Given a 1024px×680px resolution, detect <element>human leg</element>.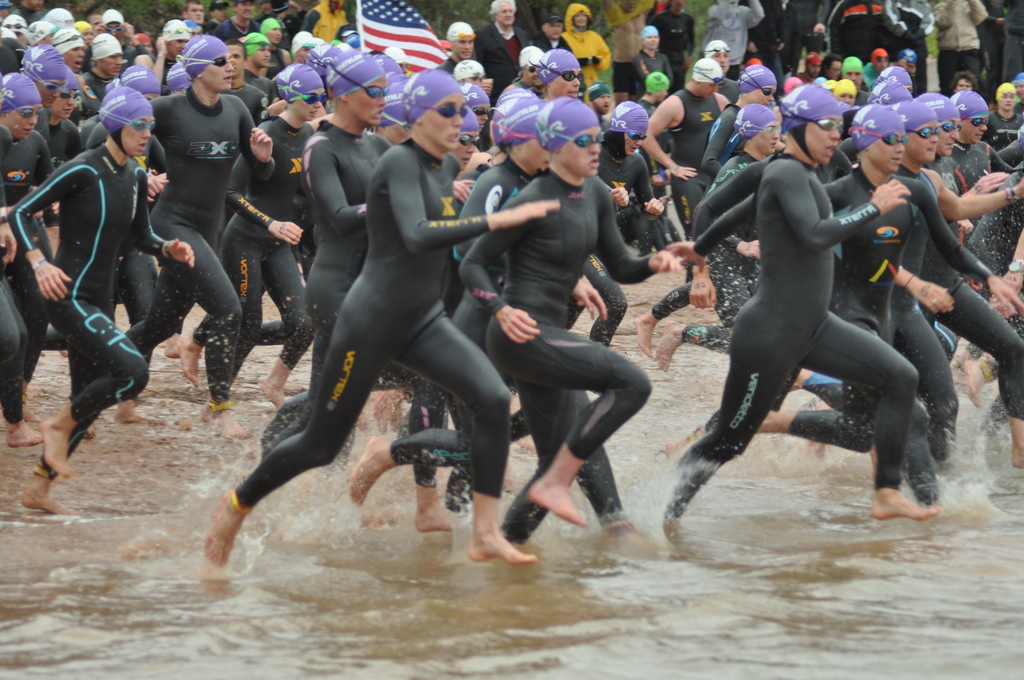
box(817, 315, 915, 517).
